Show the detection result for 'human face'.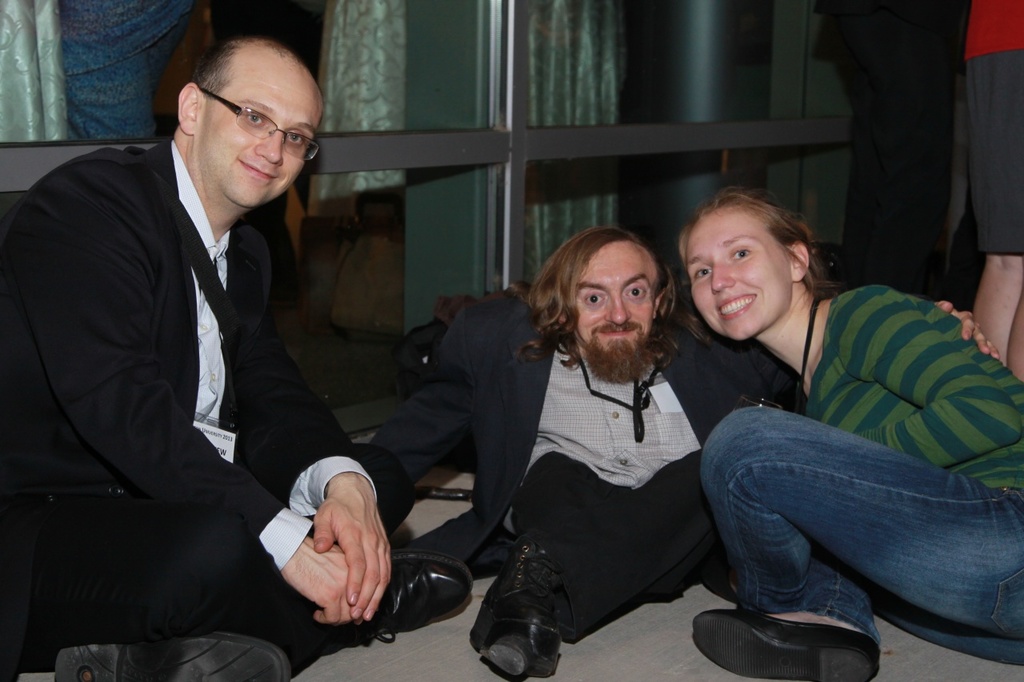
bbox(686, 213, 790, 341).
